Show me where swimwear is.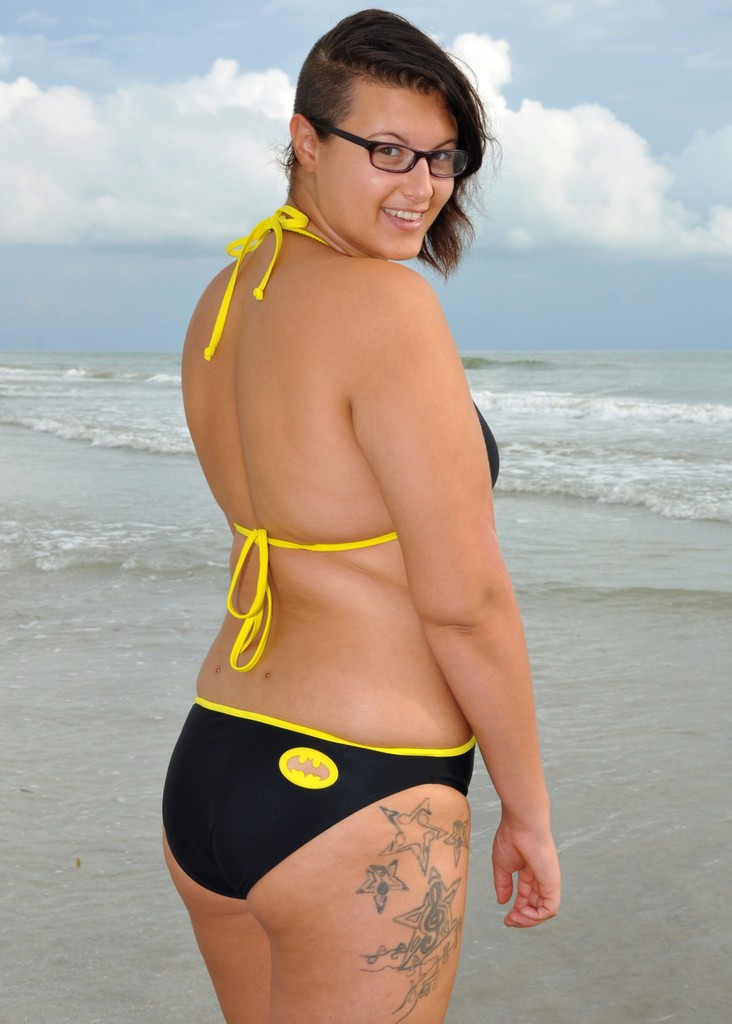
swimwear is at x1=162 y1=698 x2=471 y2=897.
